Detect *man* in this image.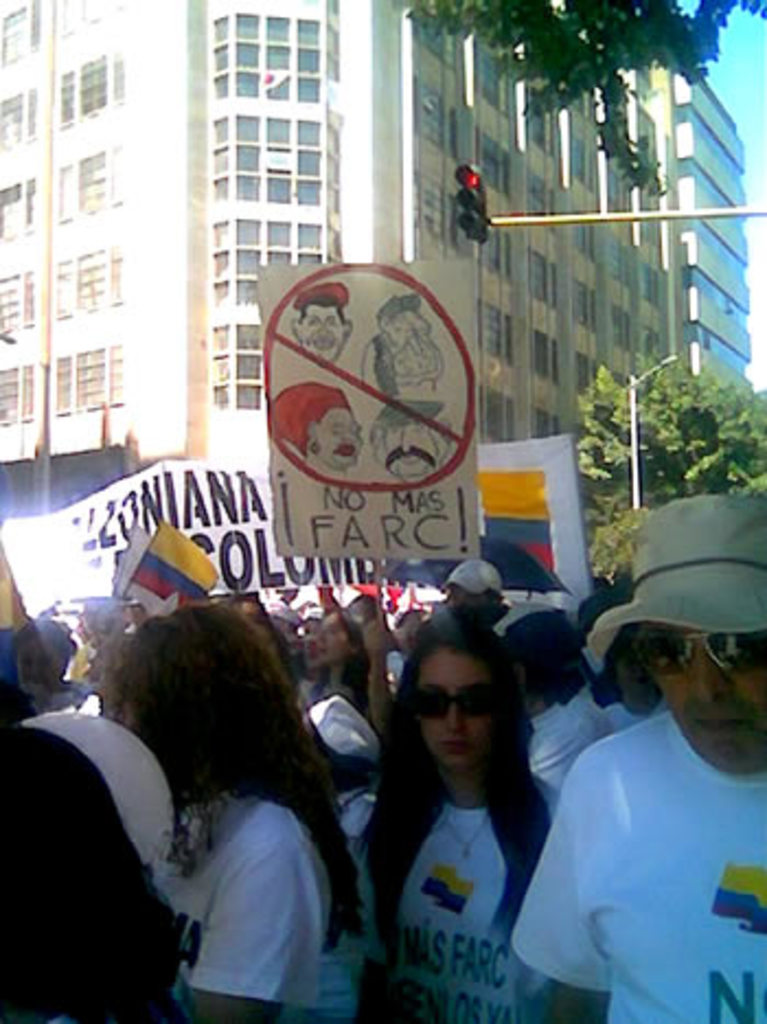
Detection: [75, 596, 110, 673].
